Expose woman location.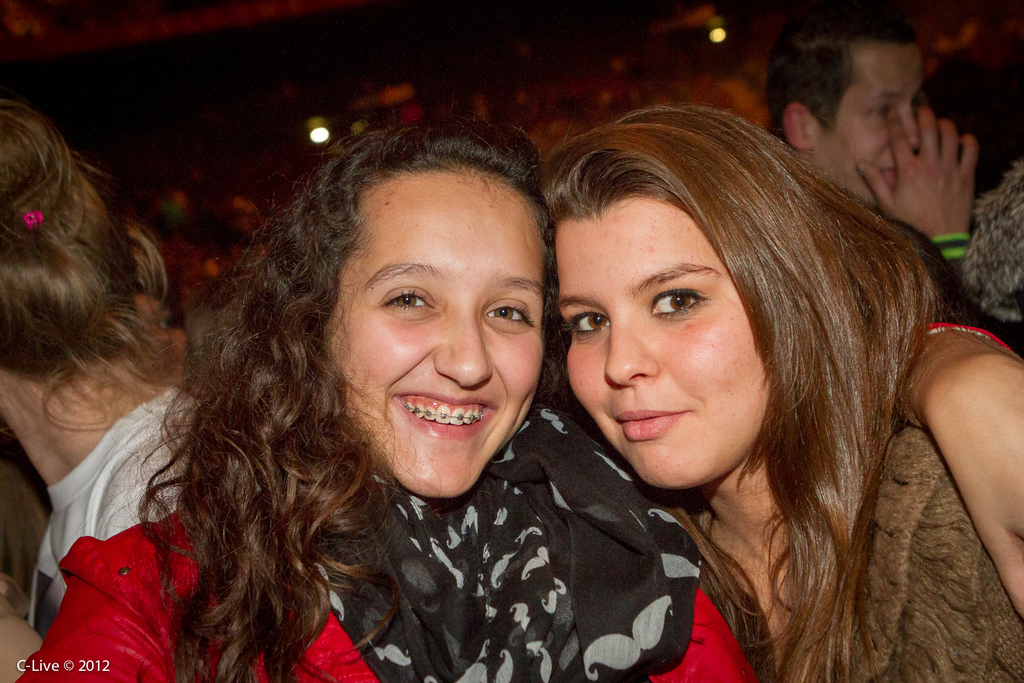
Exposed at <box>529,83,1023,682</box>.
